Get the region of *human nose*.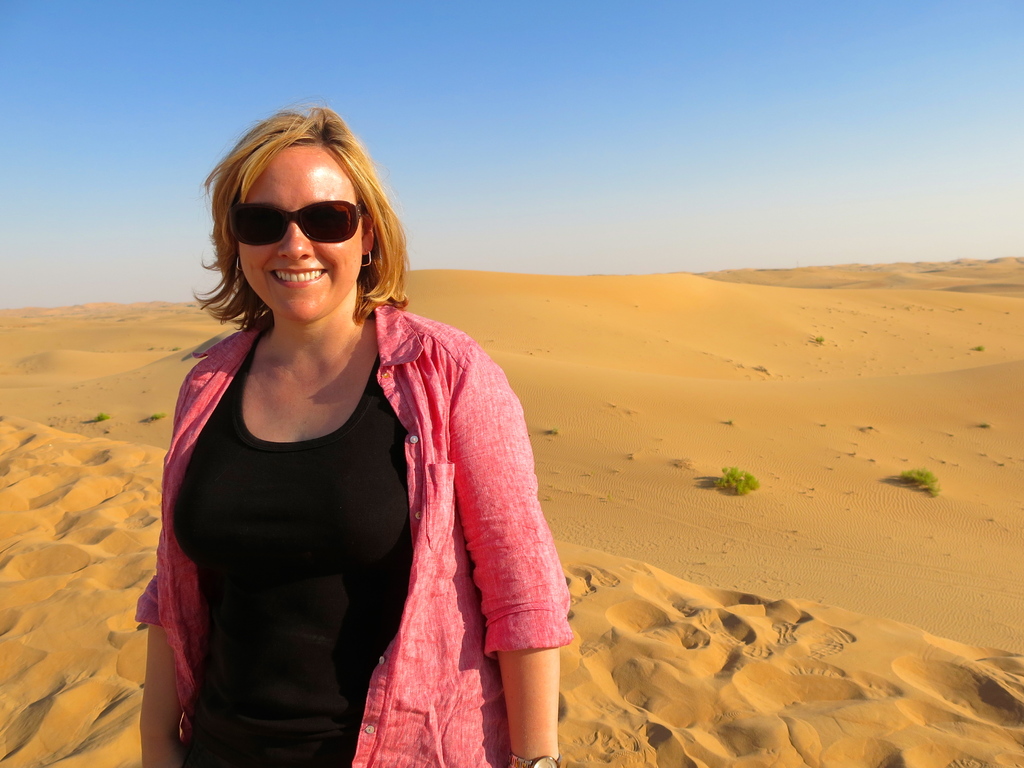
l=278, t=225, r=312, b=259.
